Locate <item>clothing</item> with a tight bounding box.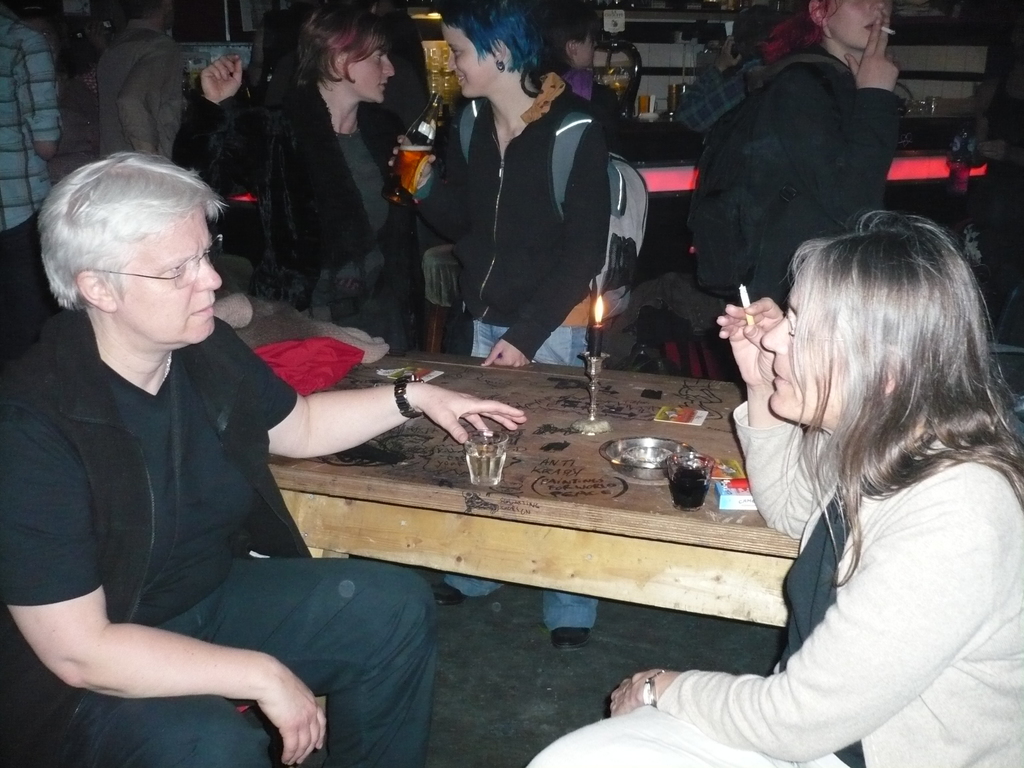
[left=0, top=8, right=58, bottom=228].
